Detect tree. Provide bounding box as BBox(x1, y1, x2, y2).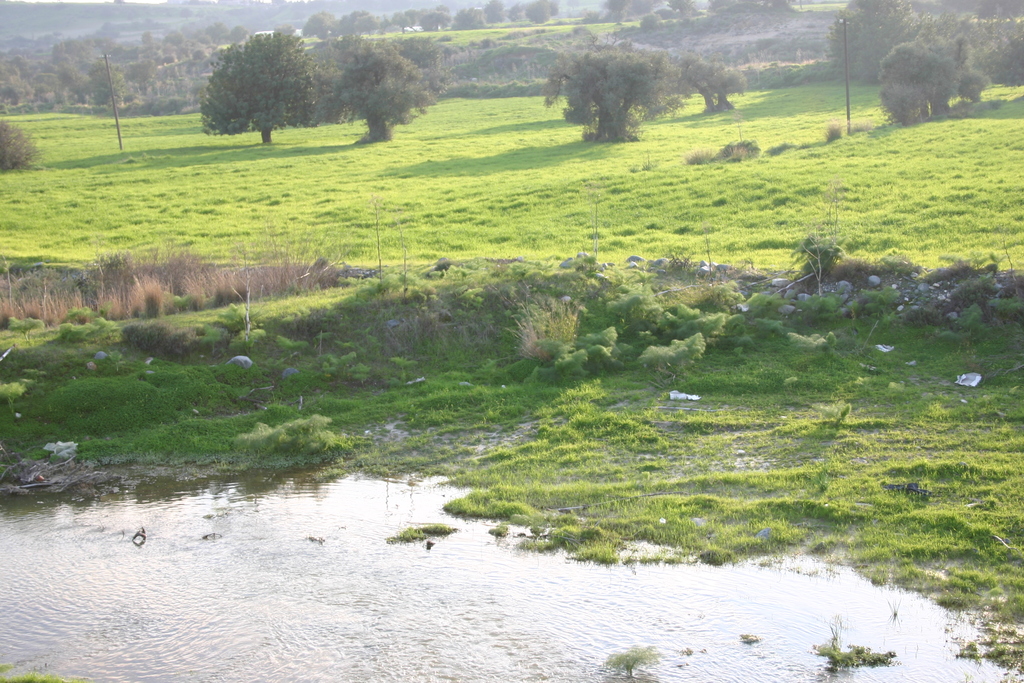
BBox(970, 29, 1023, 90).
